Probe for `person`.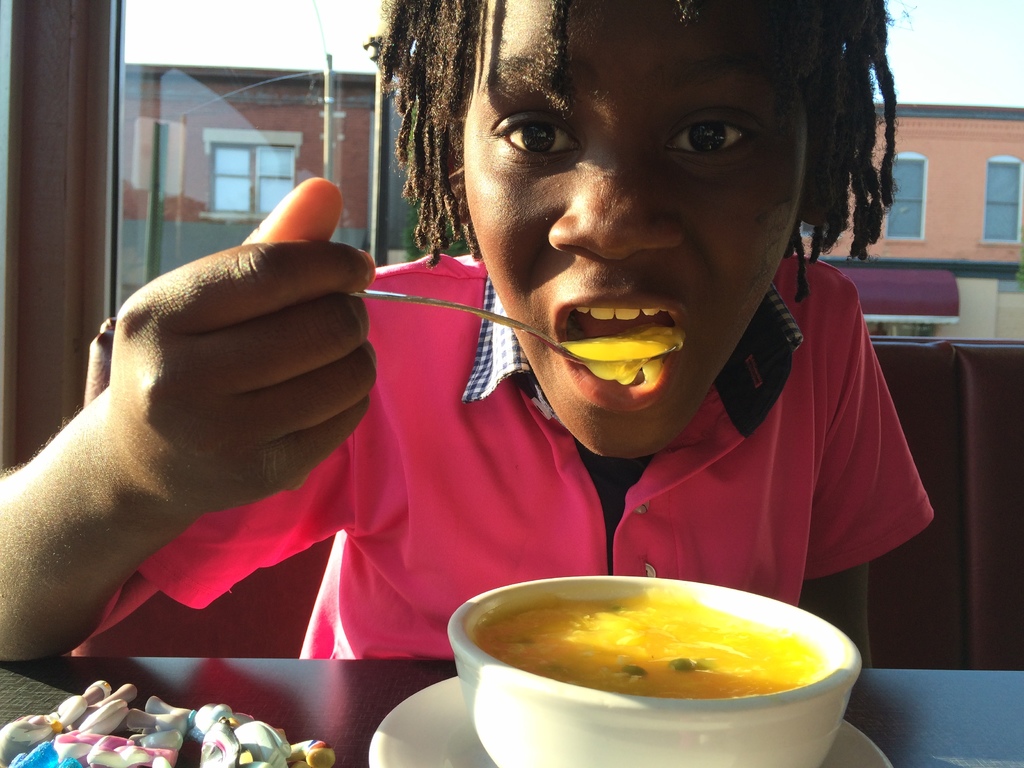
Probe result: detection(75, 79, 956, 709).
